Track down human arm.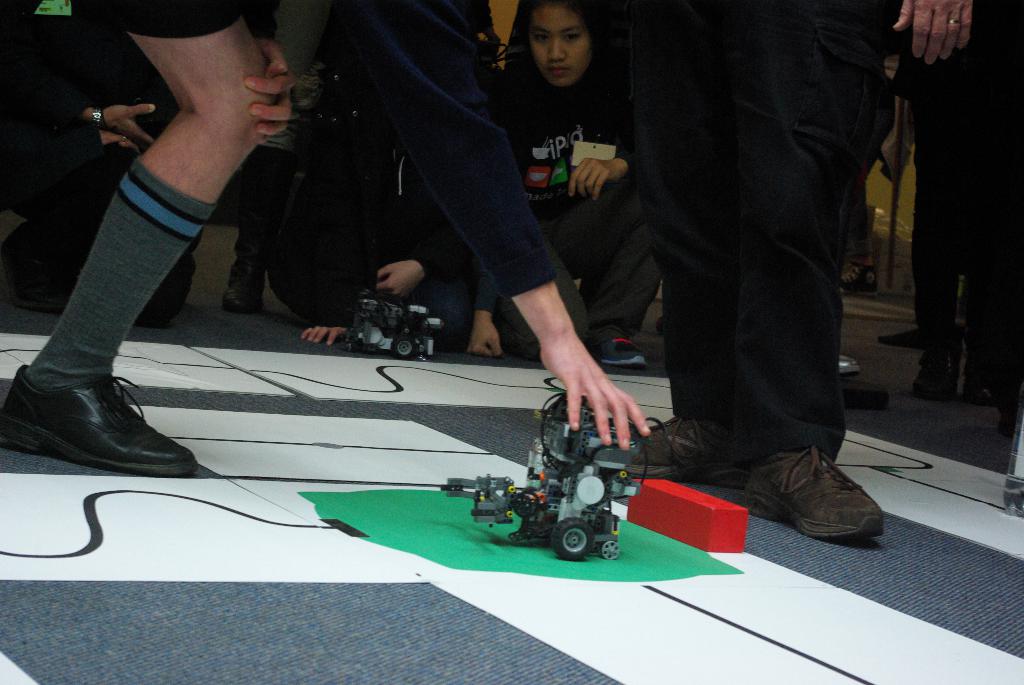
Tracked to <region>887, 0, 988, 70</region>.
